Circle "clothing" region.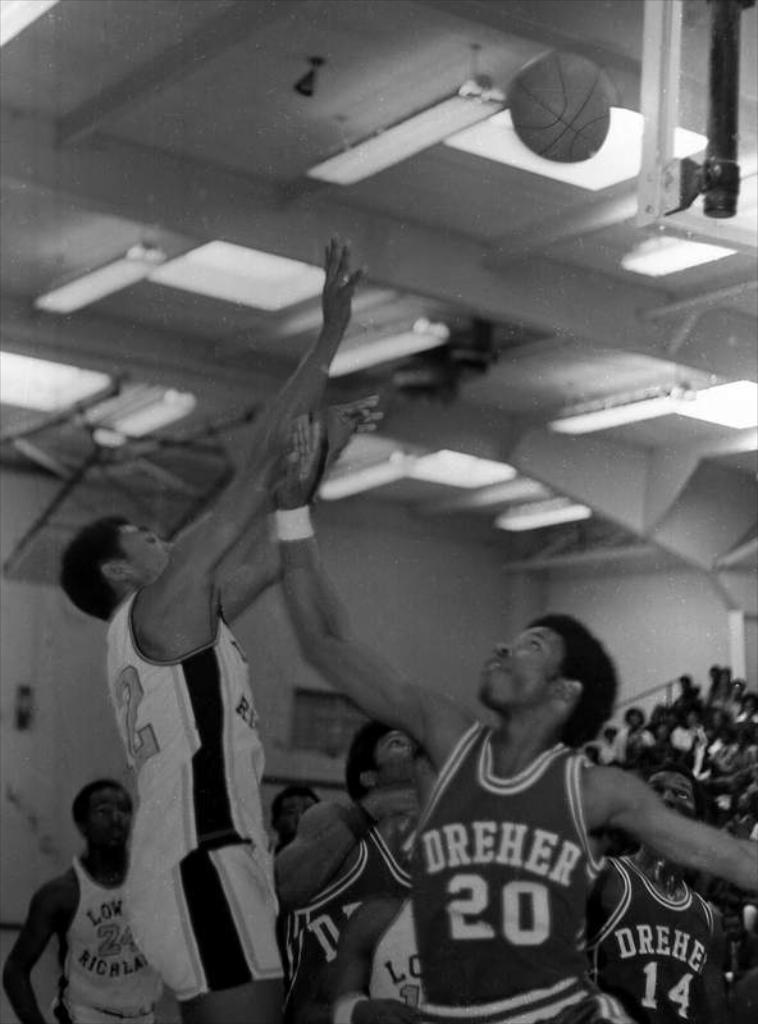
Region: left=287, top=829, right=417, bottom=1023.
